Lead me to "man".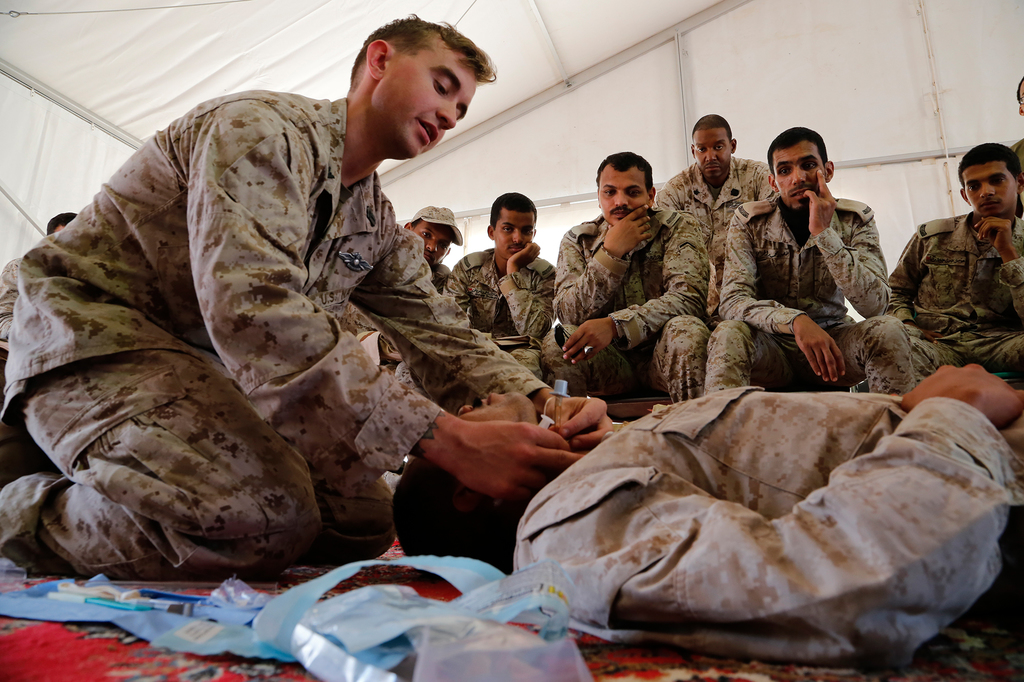
Lead to (x1=454, y1=186, x2=558, y2=381).
